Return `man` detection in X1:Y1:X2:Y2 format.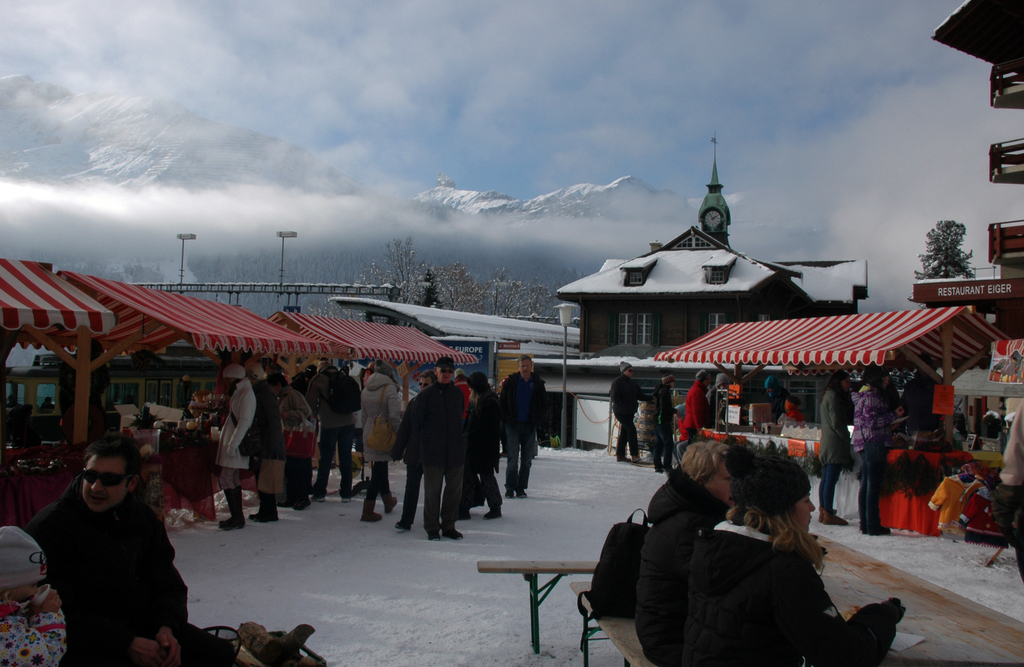
610:364:650:467.
